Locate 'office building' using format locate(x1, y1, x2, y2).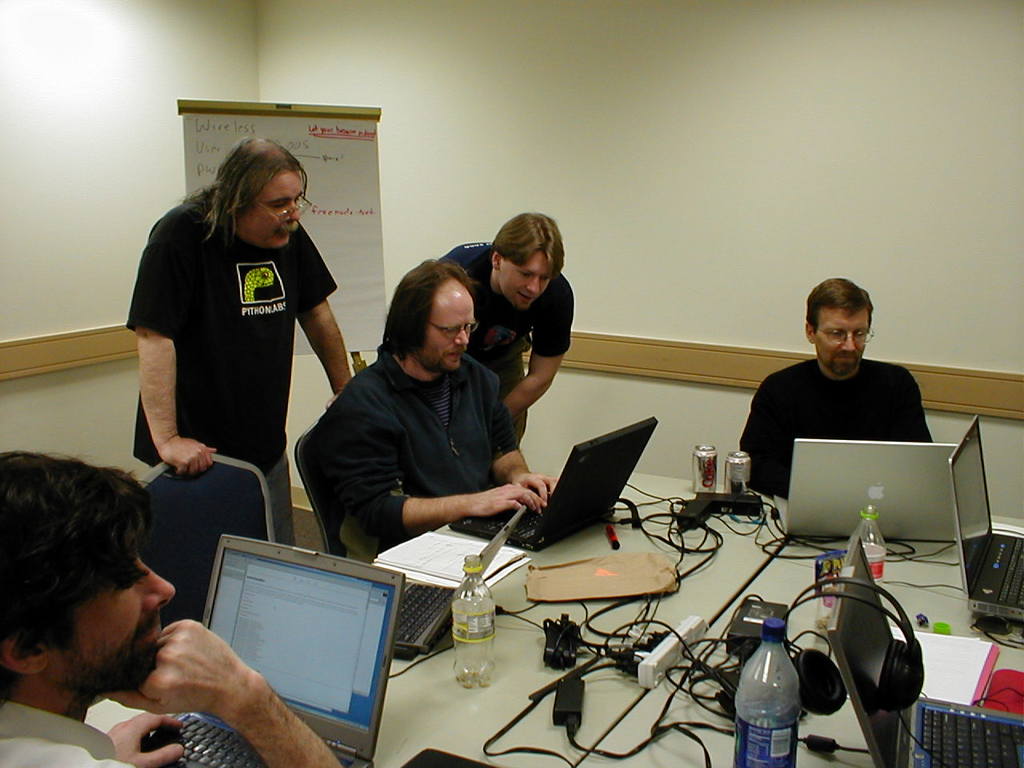
locate(0, 0, 1023, 767).
